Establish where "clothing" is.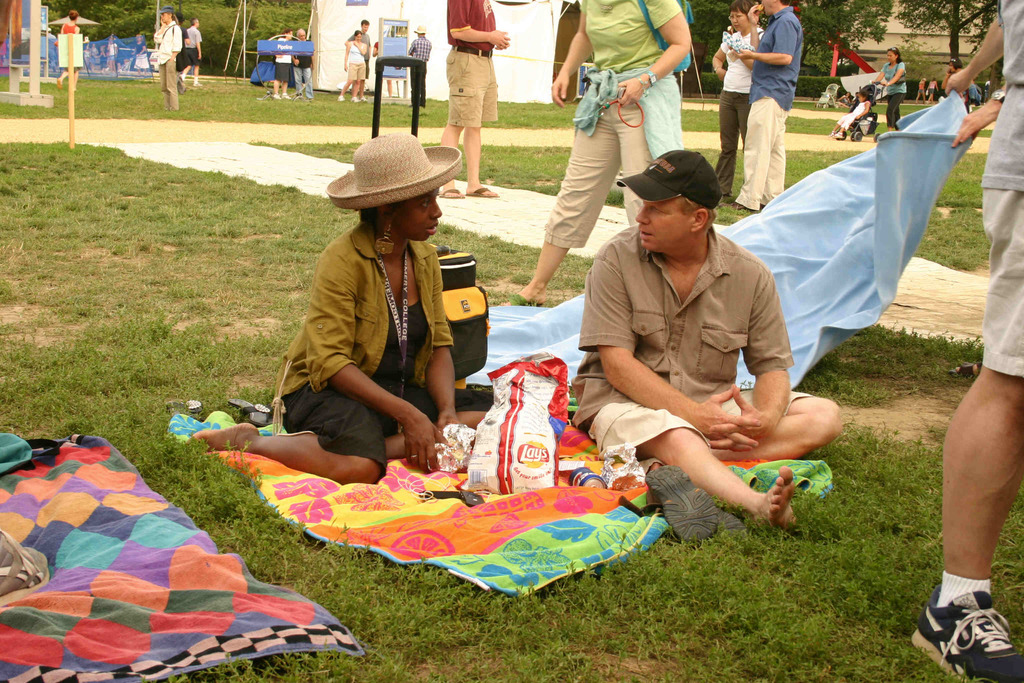
Established at 180 26 204 86.
